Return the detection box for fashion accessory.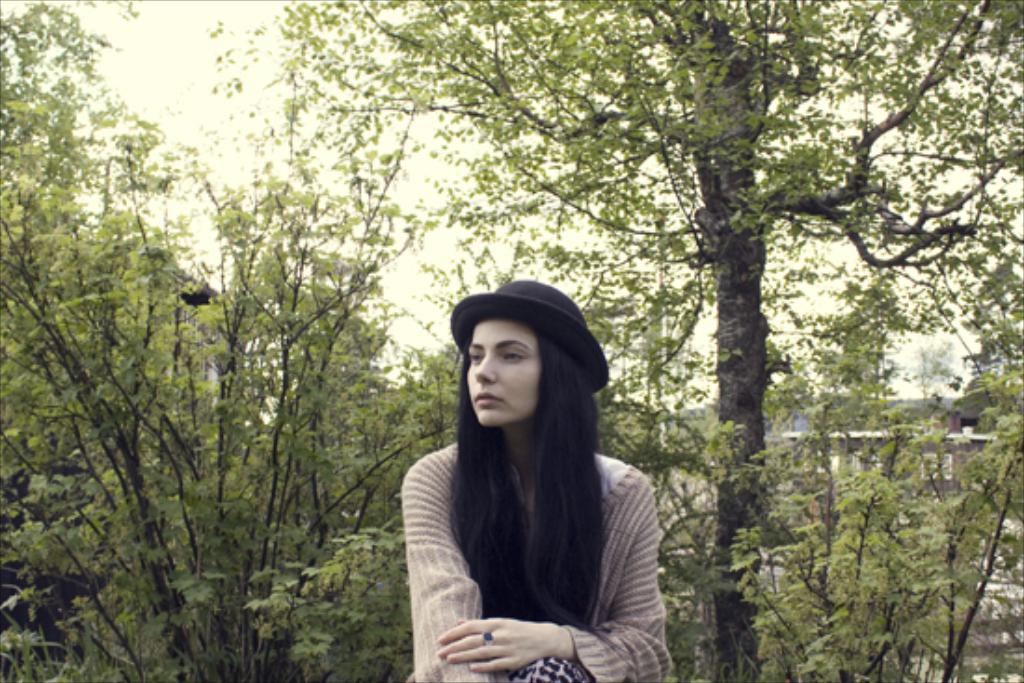
locate(478, 627, 493, 646).
